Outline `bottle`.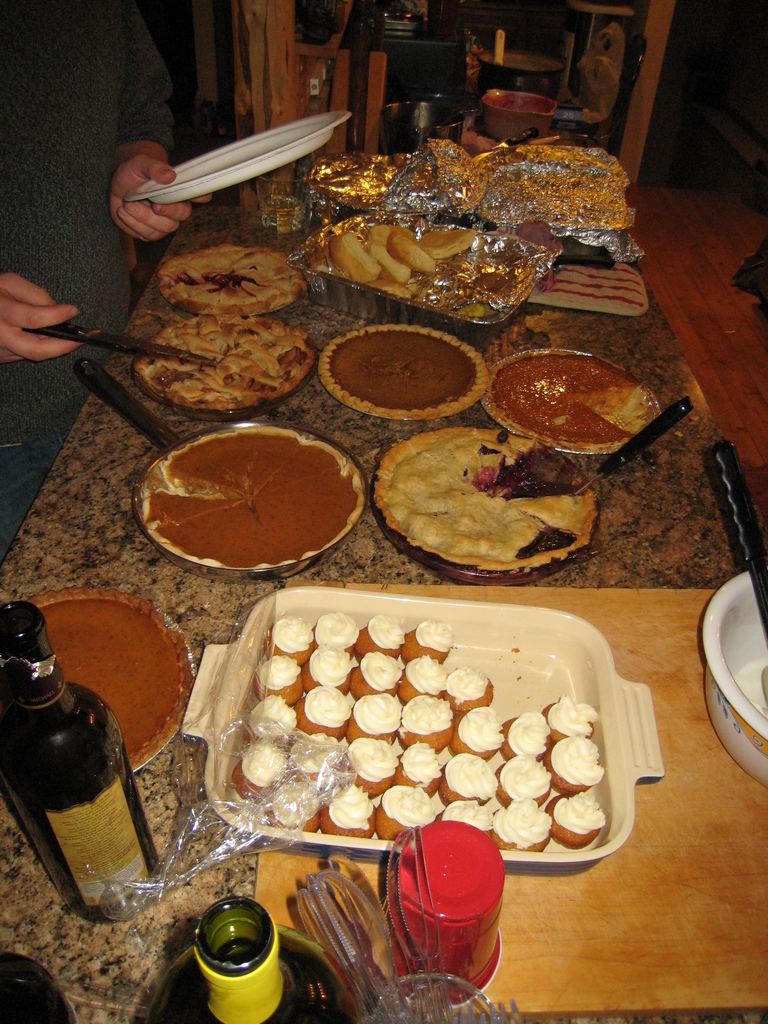
Outline: region(0, 604, 164, 926).
